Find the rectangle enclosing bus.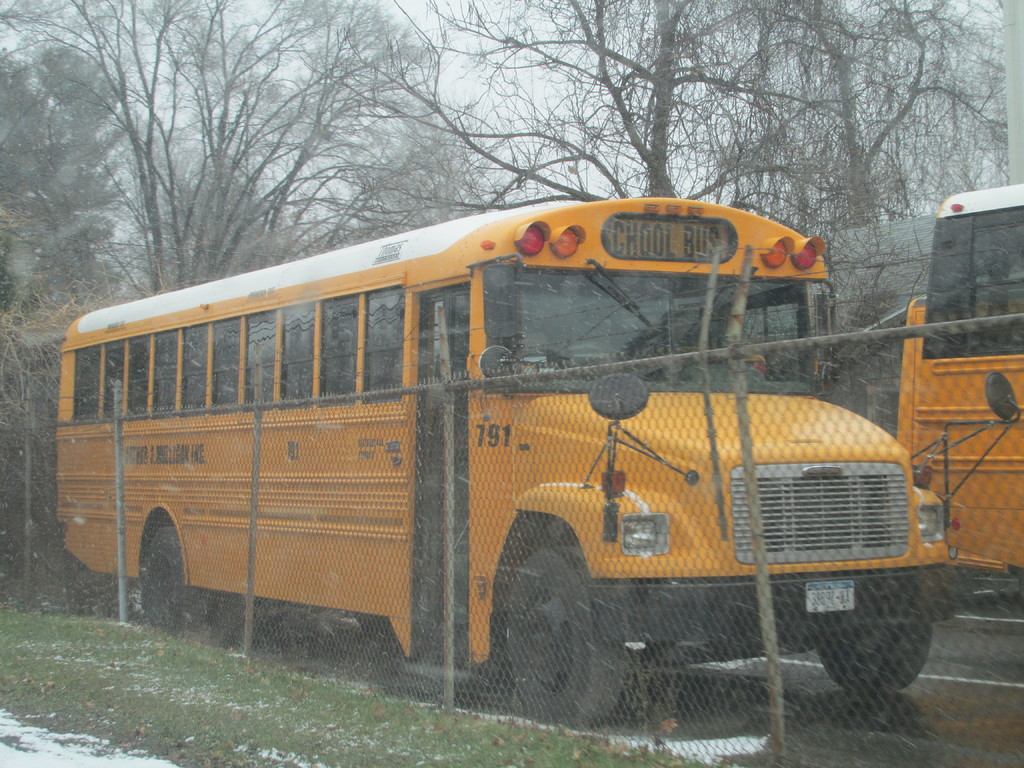
<bbox>895, 182, 1023, 572</bbox>.
